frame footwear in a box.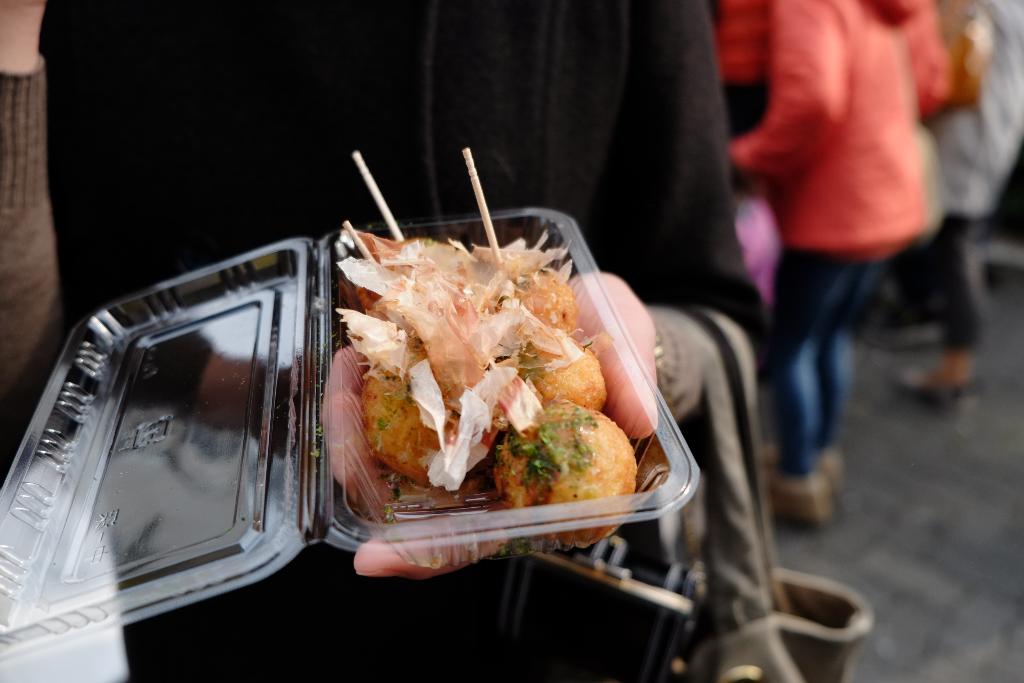
region(772, 478, 836, 531).
